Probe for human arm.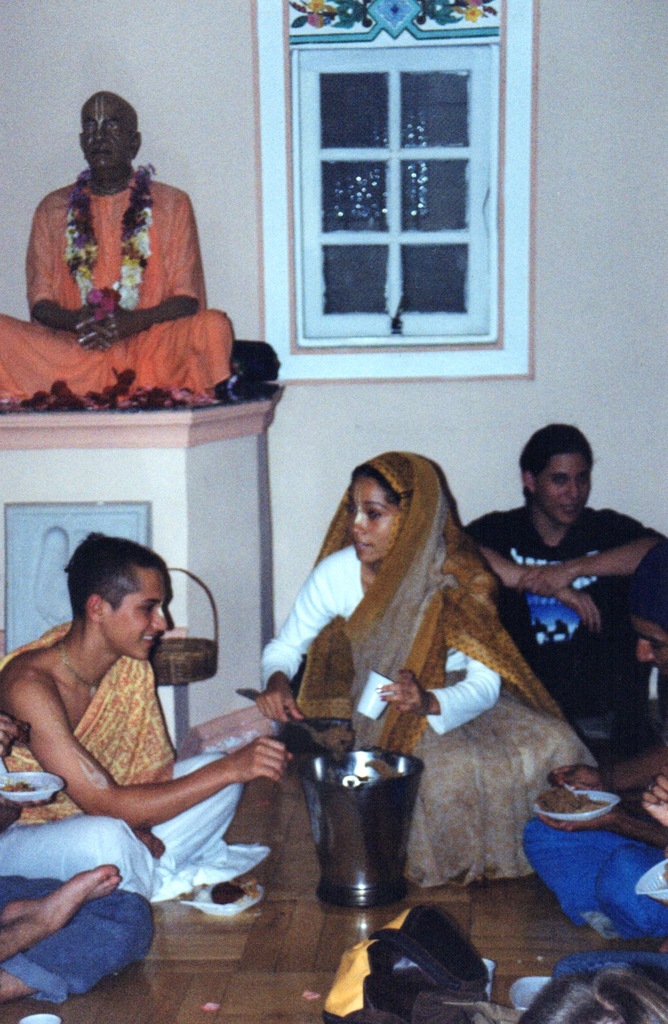
Probe result: (left=21, top=196, right=126, bottom=349).
